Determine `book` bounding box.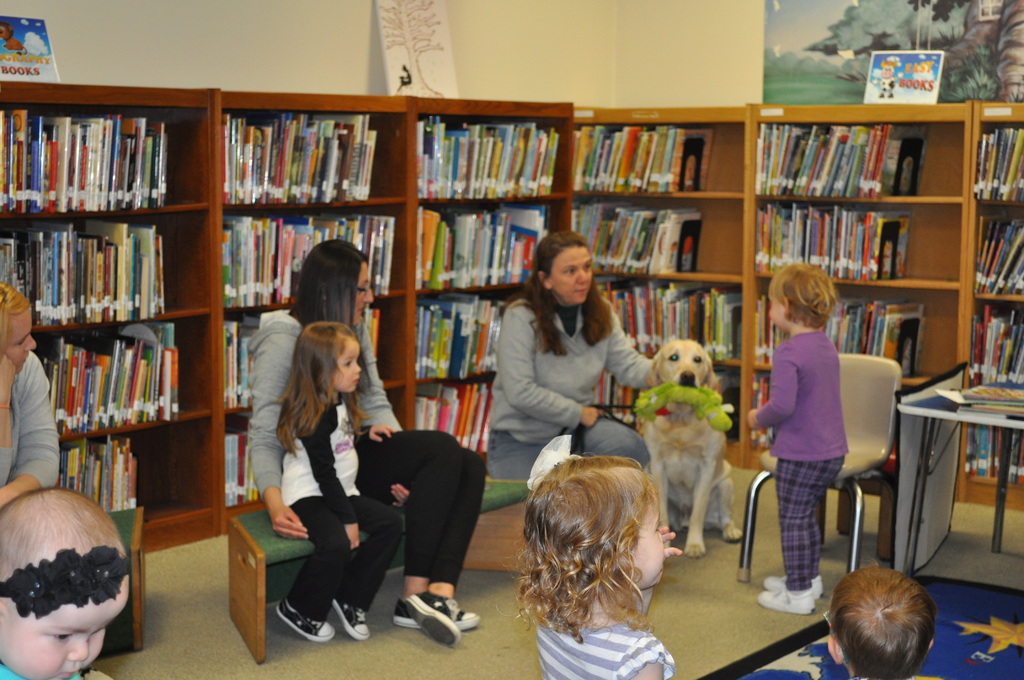
Determined: x1=0, y1=21, x2=51, y2=85.
